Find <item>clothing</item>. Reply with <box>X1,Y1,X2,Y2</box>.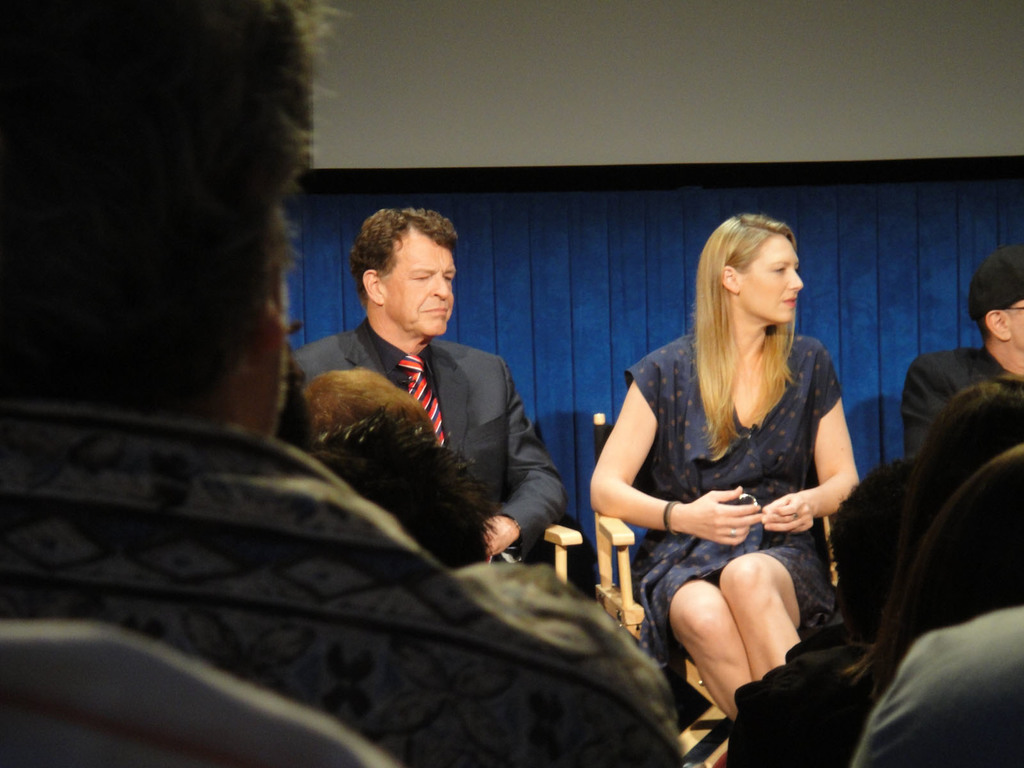
<box>1,422,691,767</box>.
